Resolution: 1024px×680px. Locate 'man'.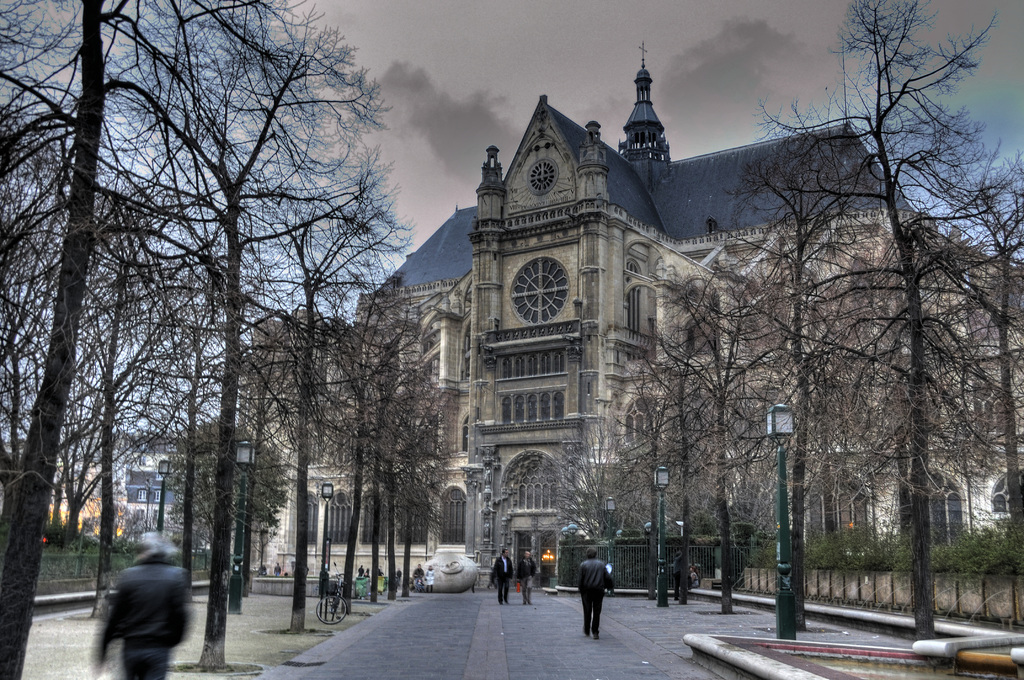
[x1=492, y1=549, x2=513, y2=605].
